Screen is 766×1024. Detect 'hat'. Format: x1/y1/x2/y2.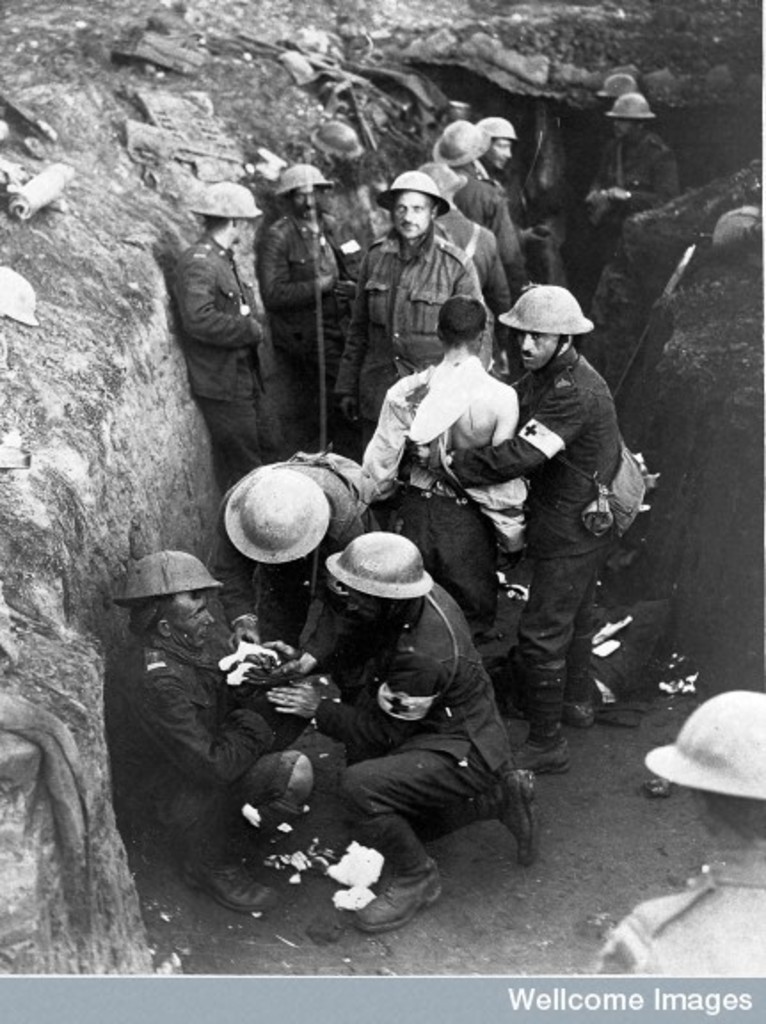
114/548/229/613.
